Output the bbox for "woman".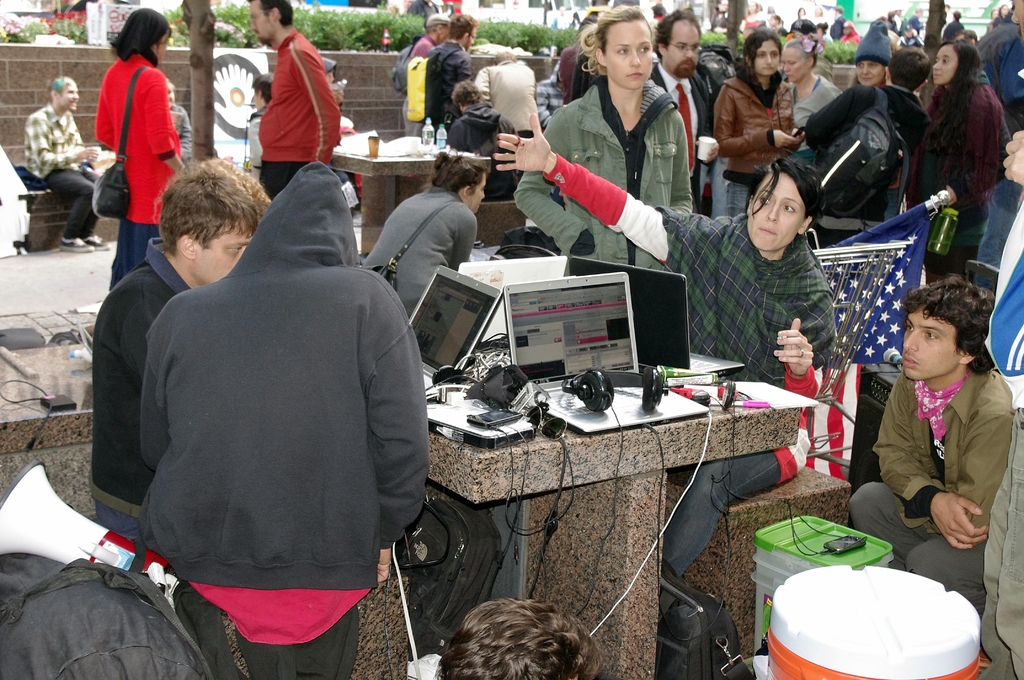
<box>779,35,844,134</box>.
